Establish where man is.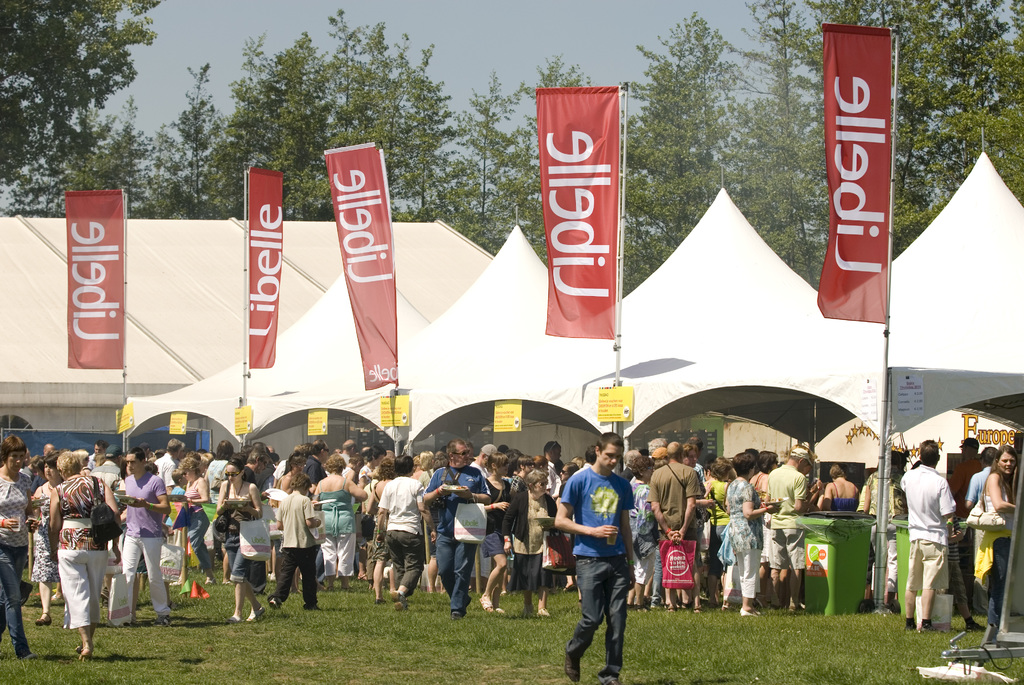
Established at <region>898, 437, 958, 634</region>.
